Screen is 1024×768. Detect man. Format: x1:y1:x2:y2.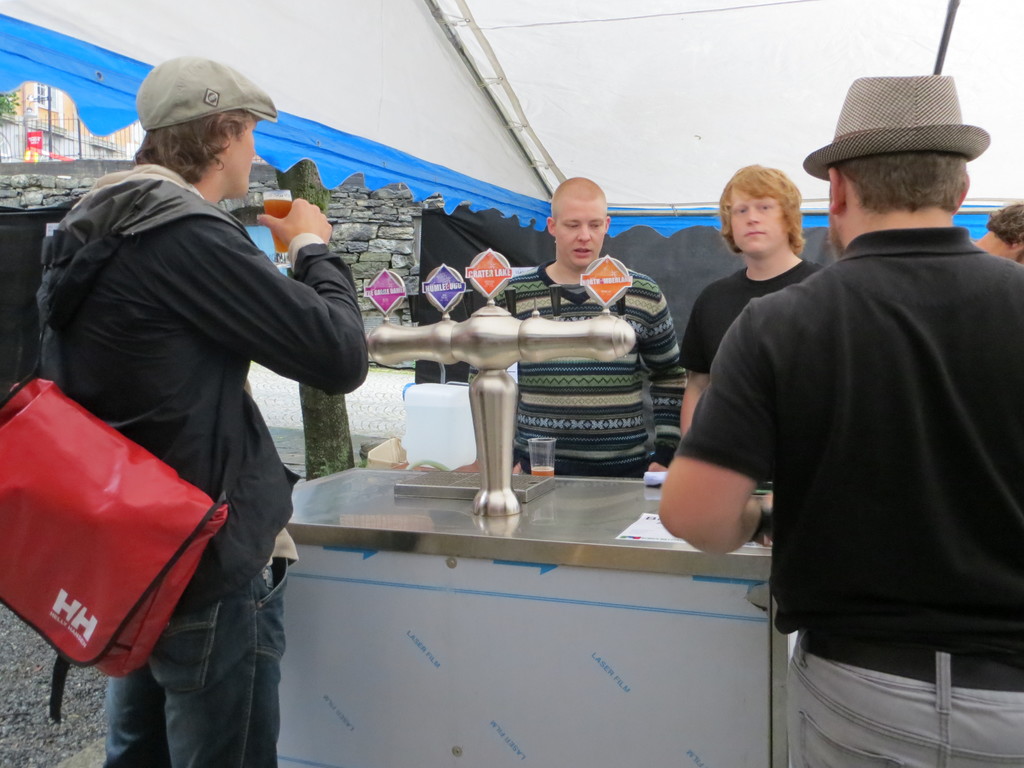
660:70:1023:767.
